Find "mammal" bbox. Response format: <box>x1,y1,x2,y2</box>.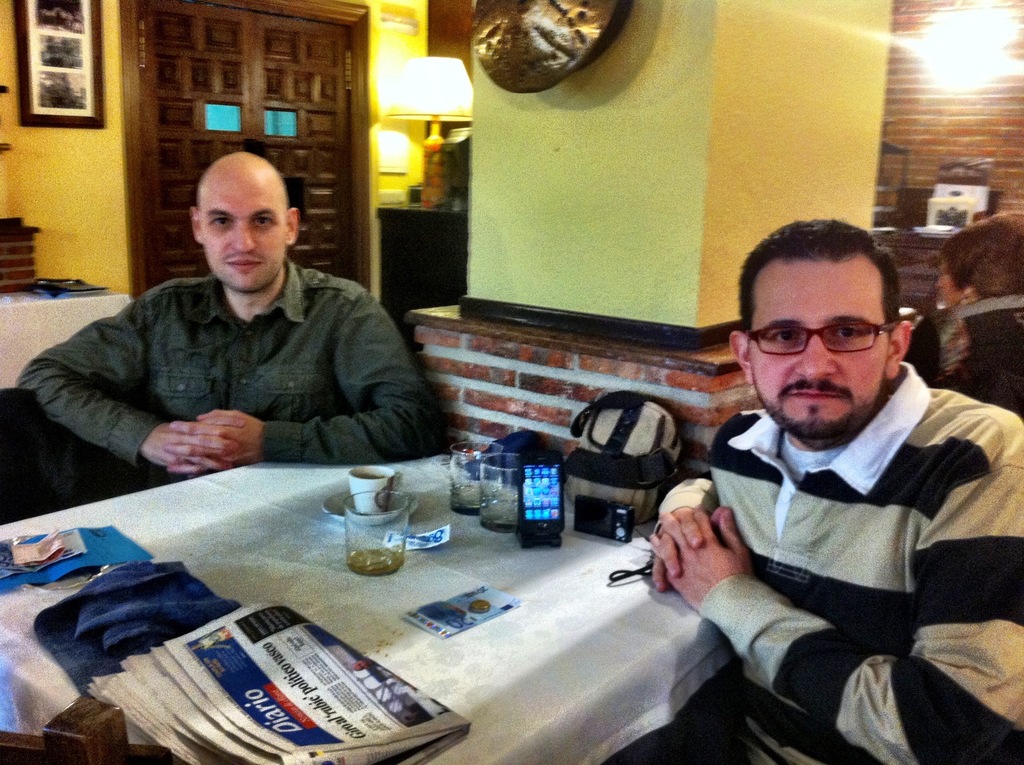
<box>17,149,454,494</box>.
